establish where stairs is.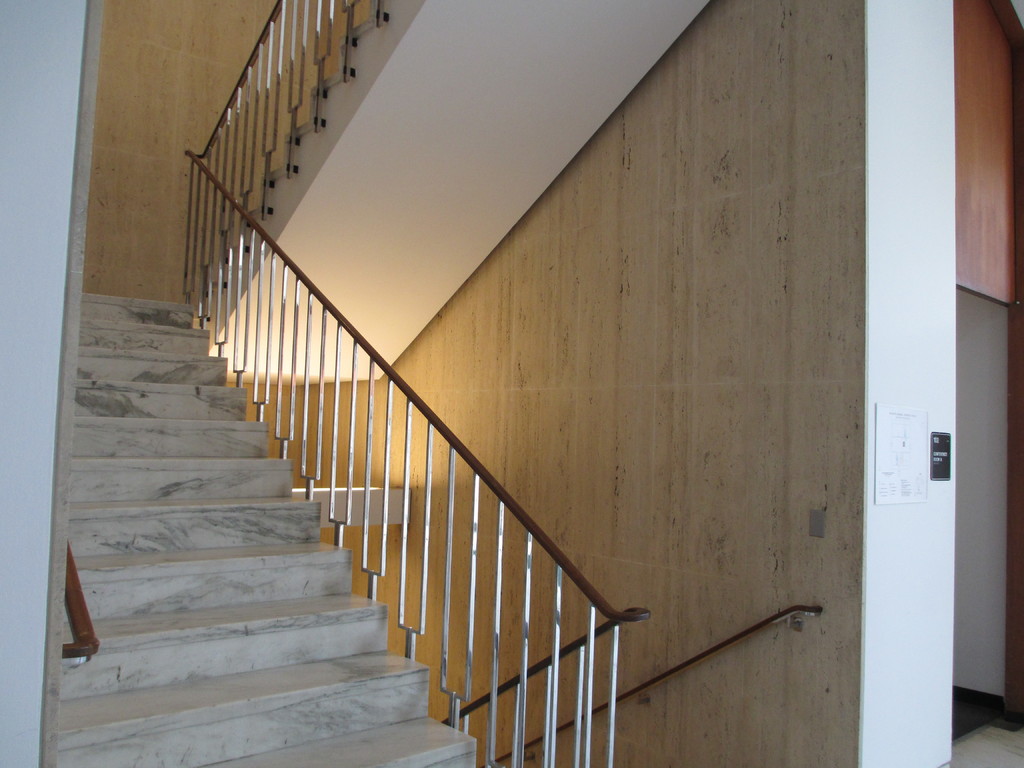
Established at pyautogui.locateOnScreen(33, 292, 481, 767).
